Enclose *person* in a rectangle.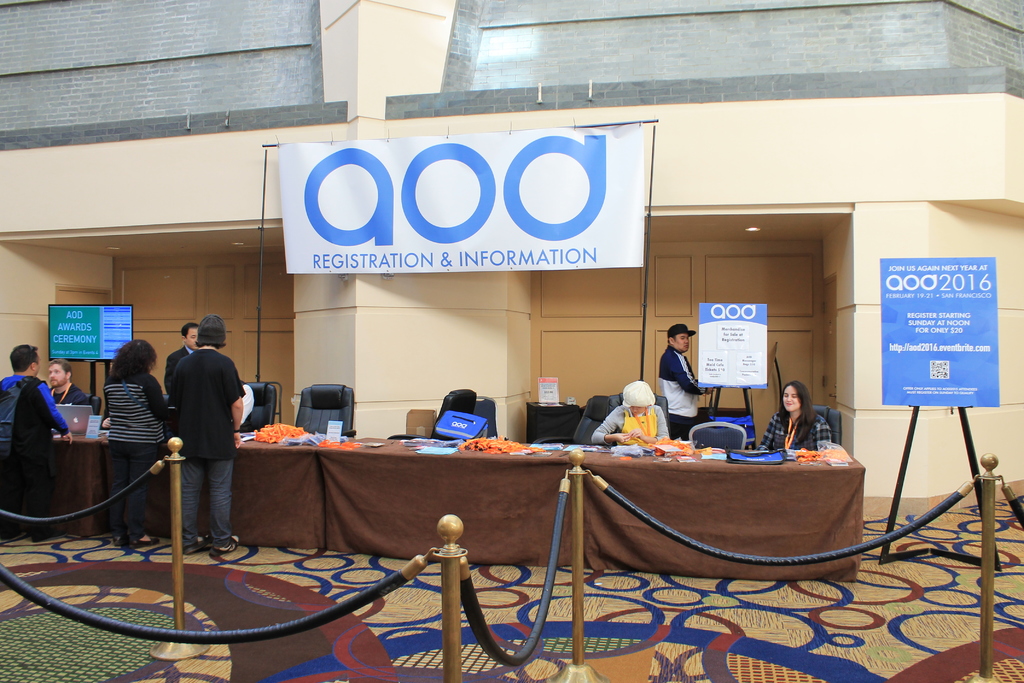
<bbox>653, 322, 719, 439</bbox>.
